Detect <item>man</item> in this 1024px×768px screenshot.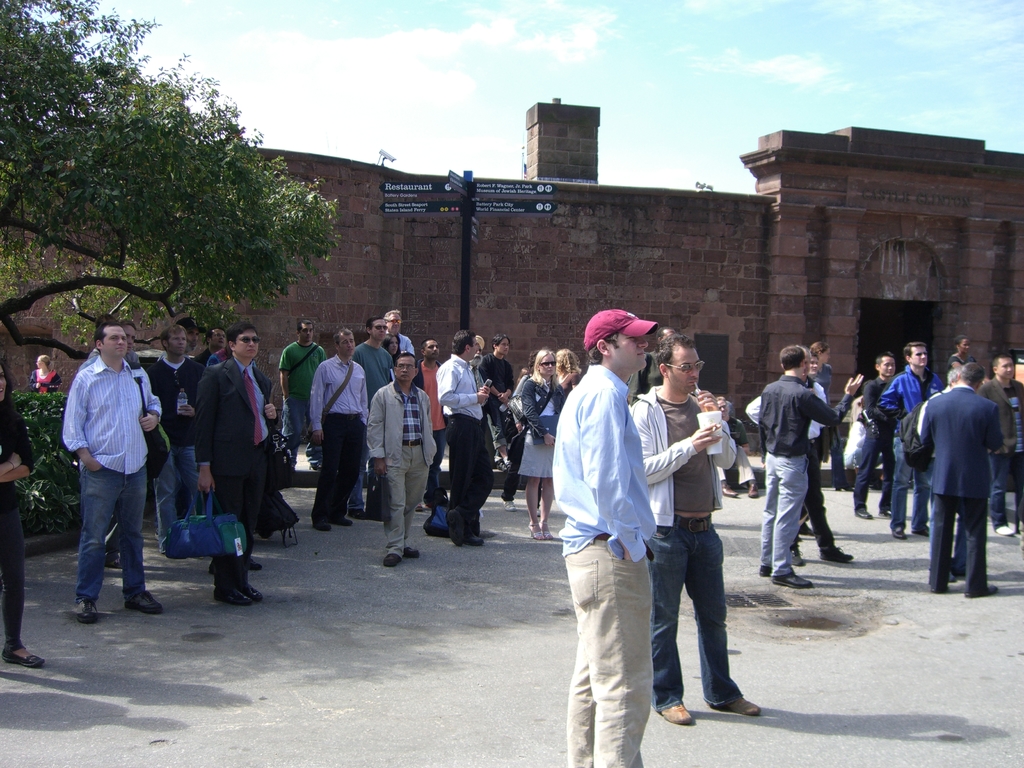
Detection: (278,321,324,468).
